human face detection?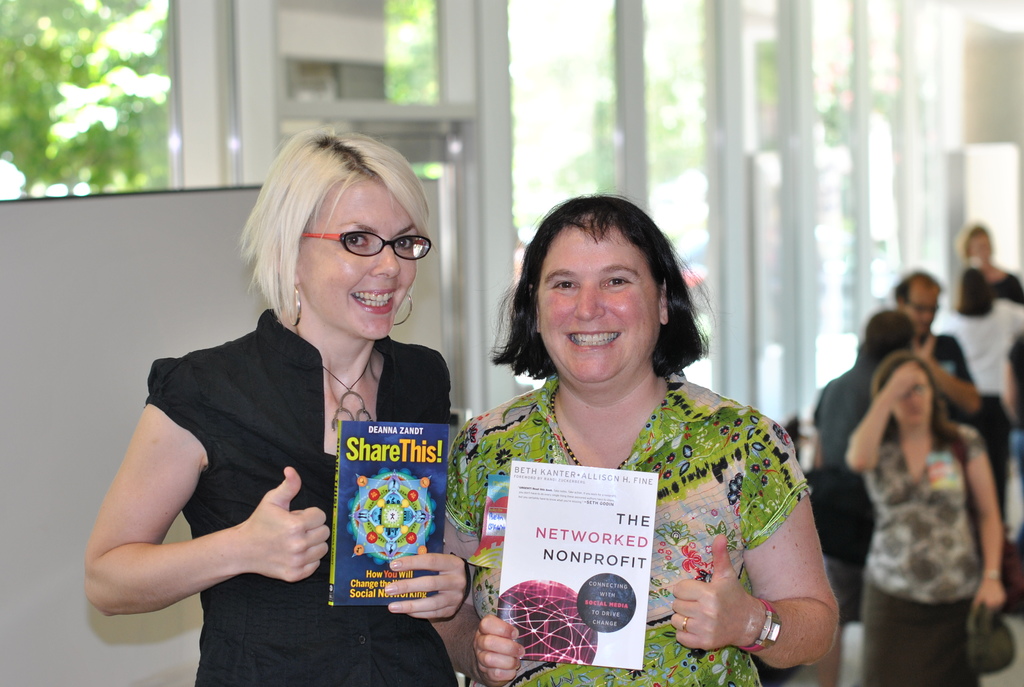
[970,231,990,261]
